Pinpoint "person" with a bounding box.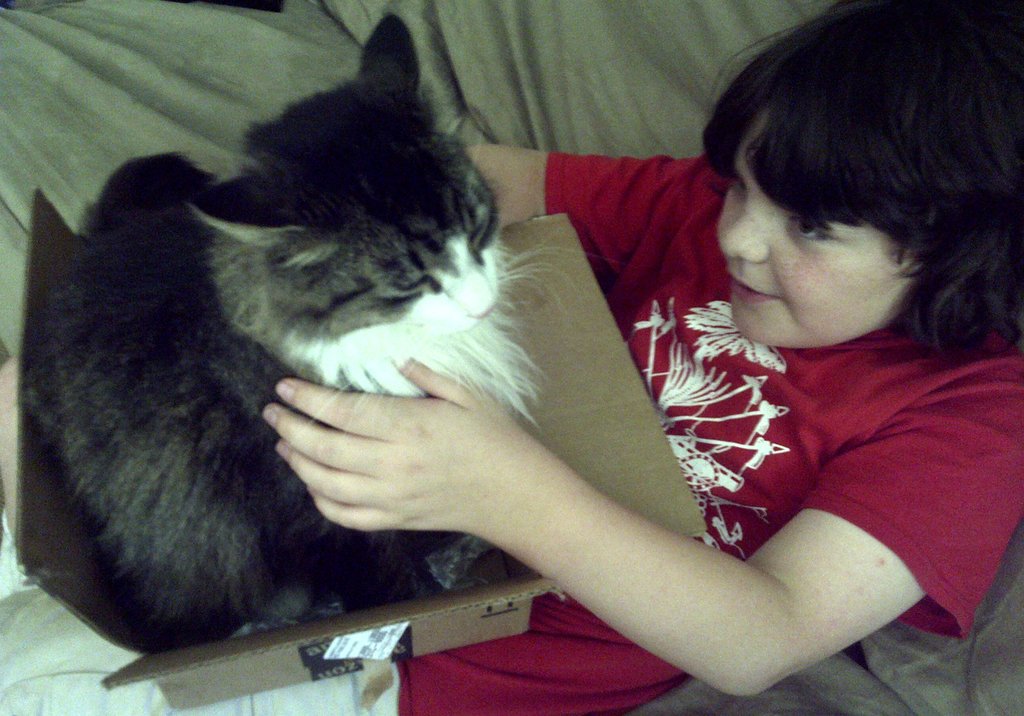
[176, 0, 1009, 700].
